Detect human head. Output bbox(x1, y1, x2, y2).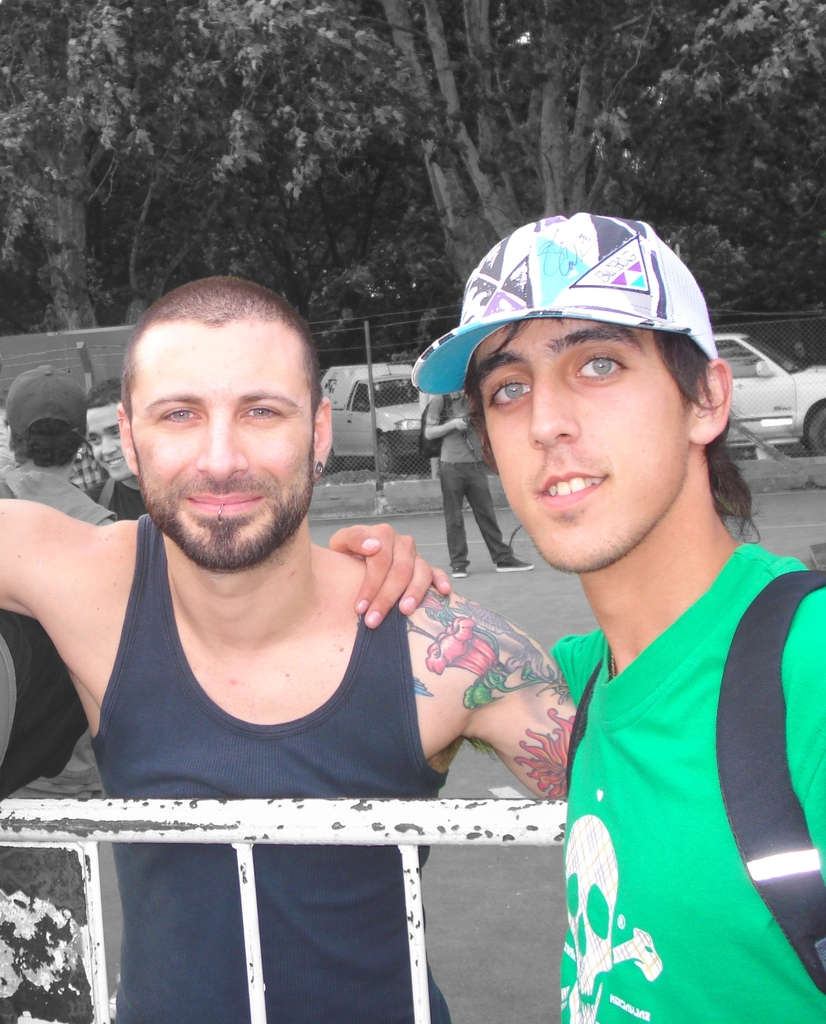
bbox(87, 383, 131, 486).
